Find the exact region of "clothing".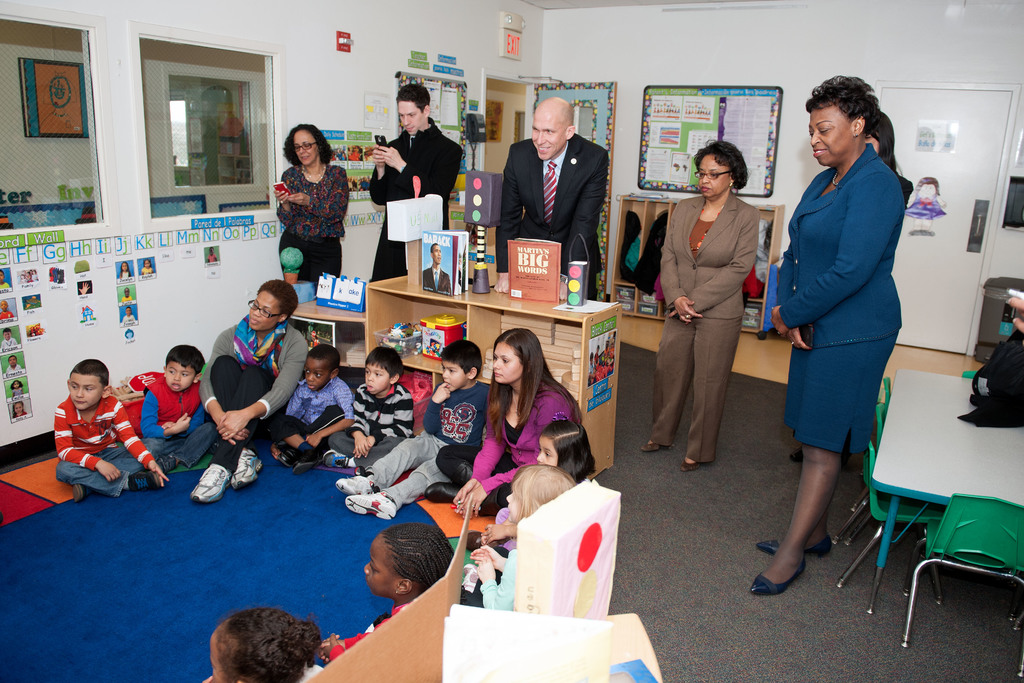
Exact region: bbox=(321, 597, 413, 655).
